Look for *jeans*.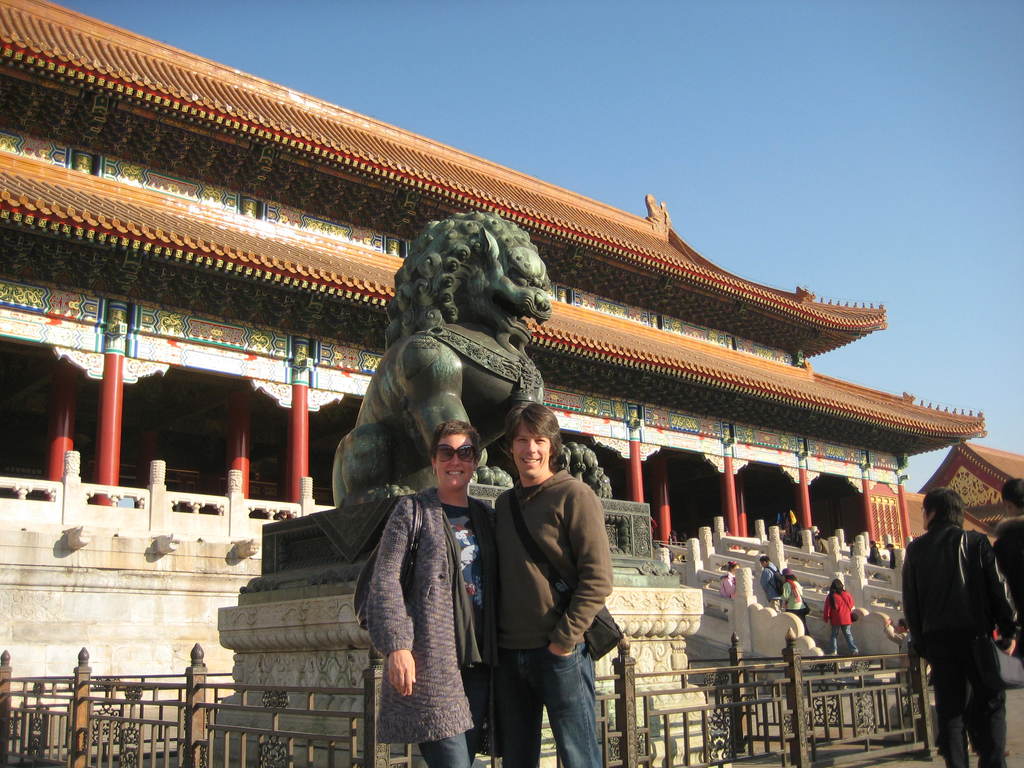
Found: bbox=[403, 667, 493, 767].
